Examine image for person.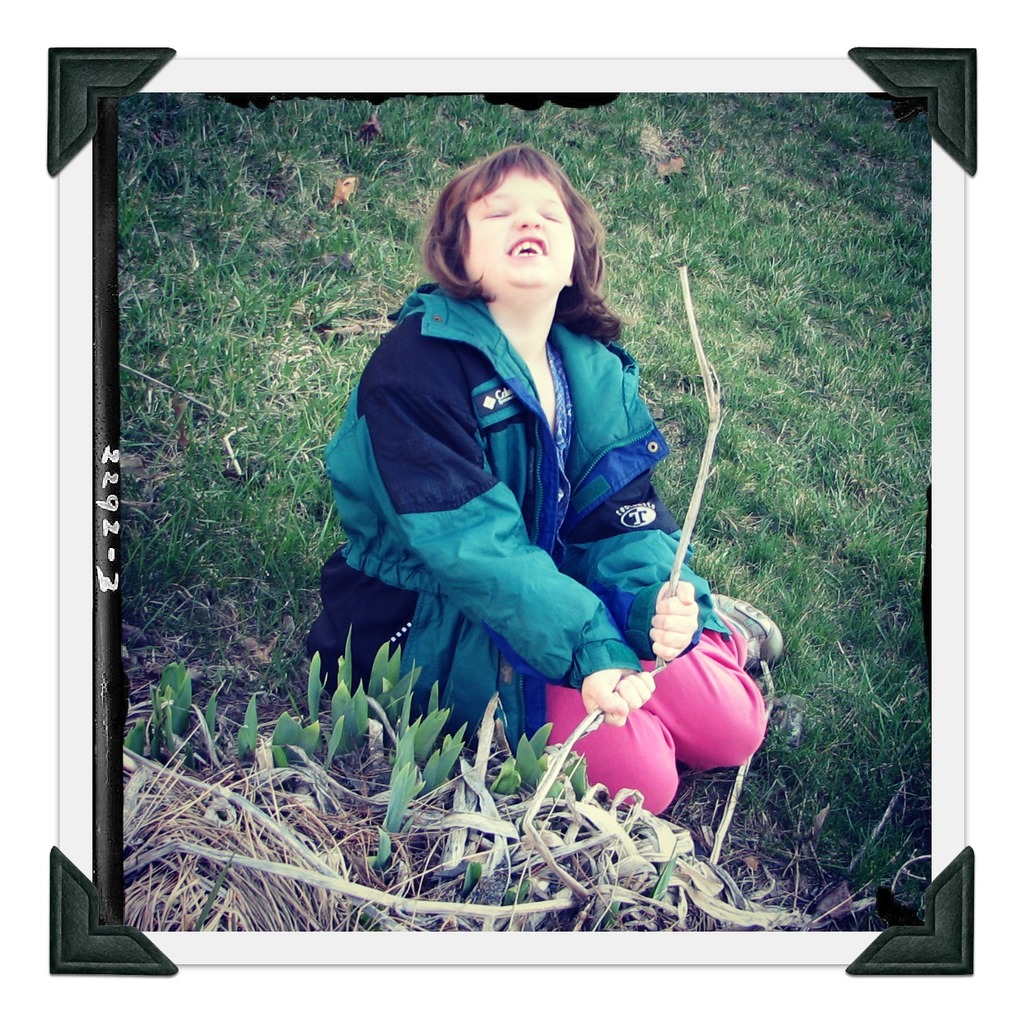
Examination result: bbox=(312, 141, 781, 820).
